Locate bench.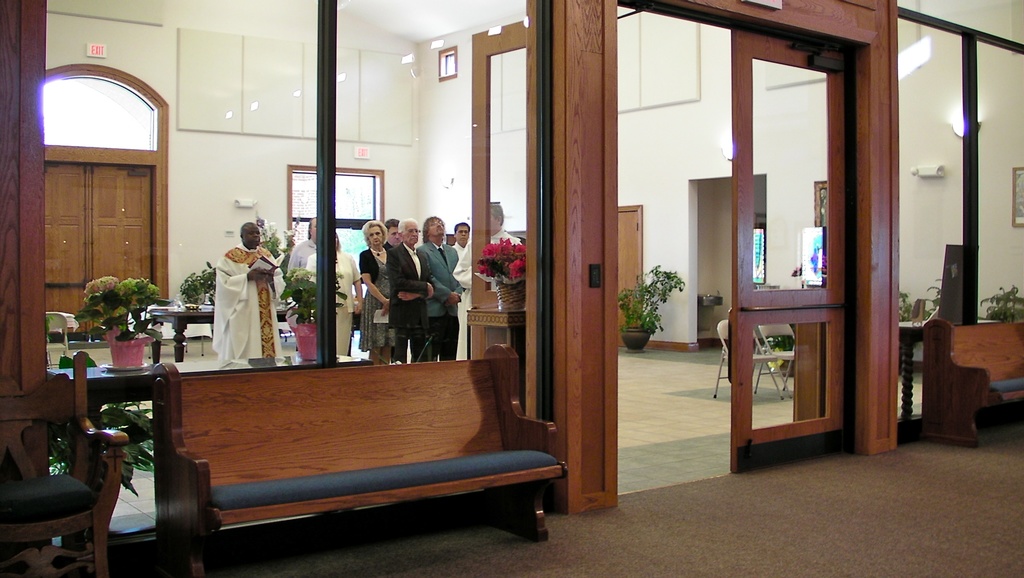
Bounding box: bbox=(924, 321, 1023, 446).
